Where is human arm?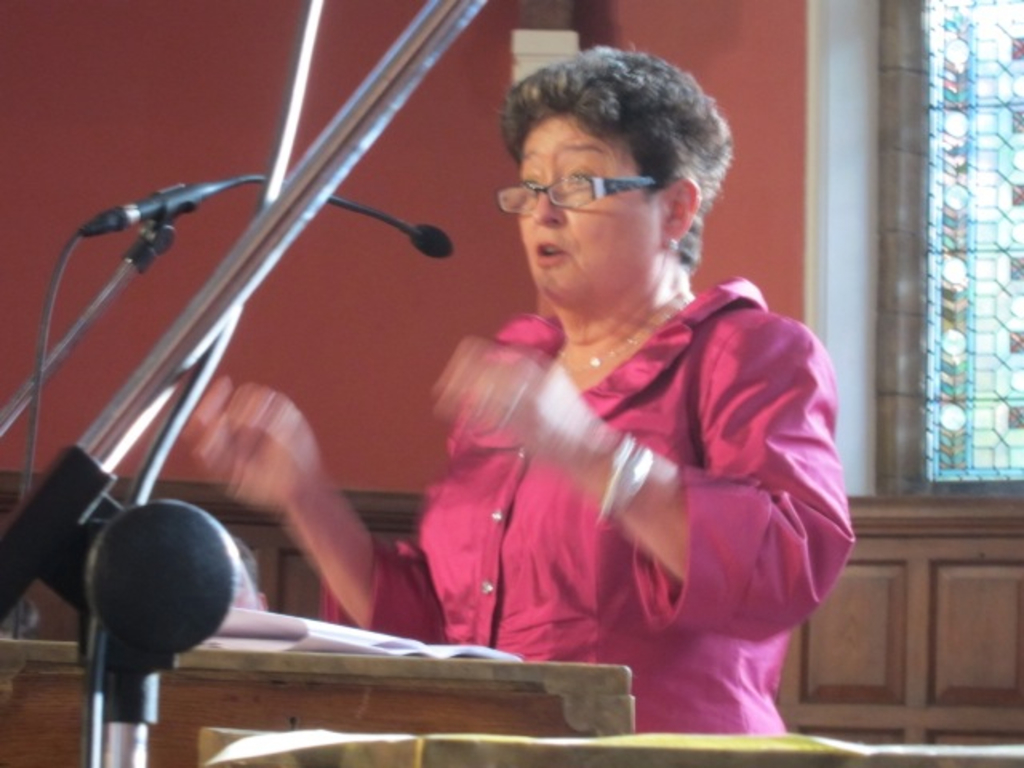
429, 301, 861, 659.
